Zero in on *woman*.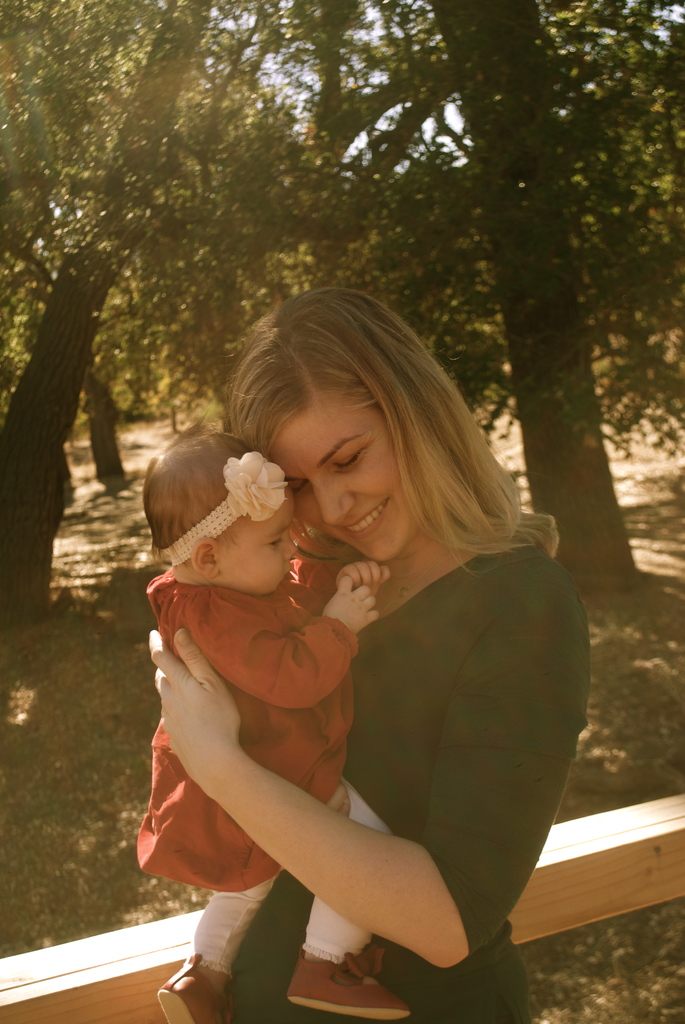
Zeroed in: left=131, top=272, right=572, bottom=1023.
